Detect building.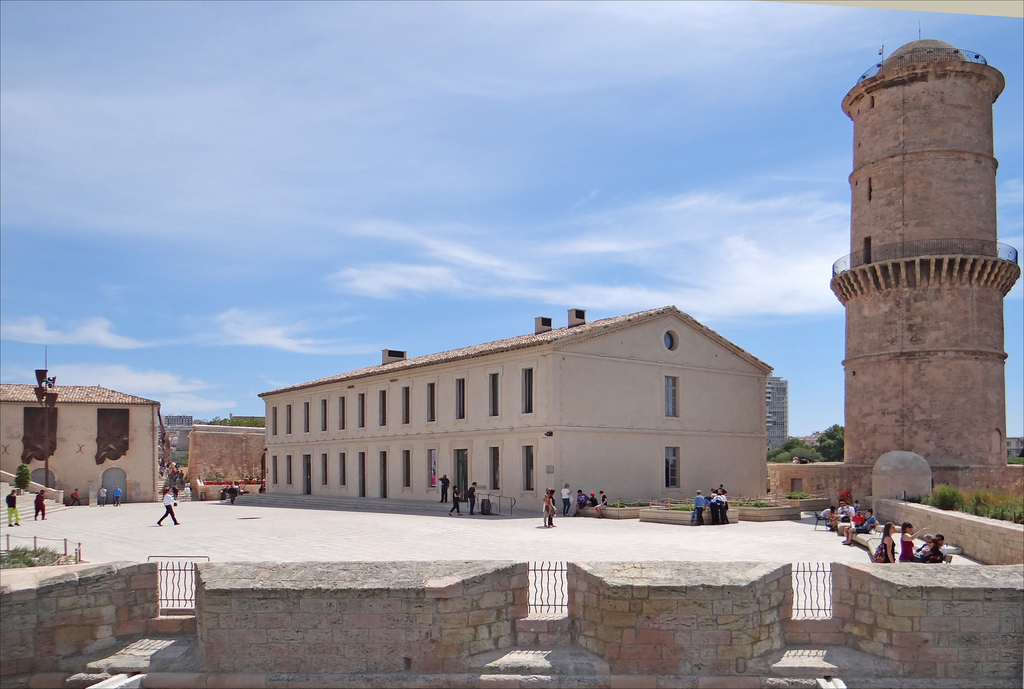
Detected at bbox=(1007, 434, 1023, 464).
